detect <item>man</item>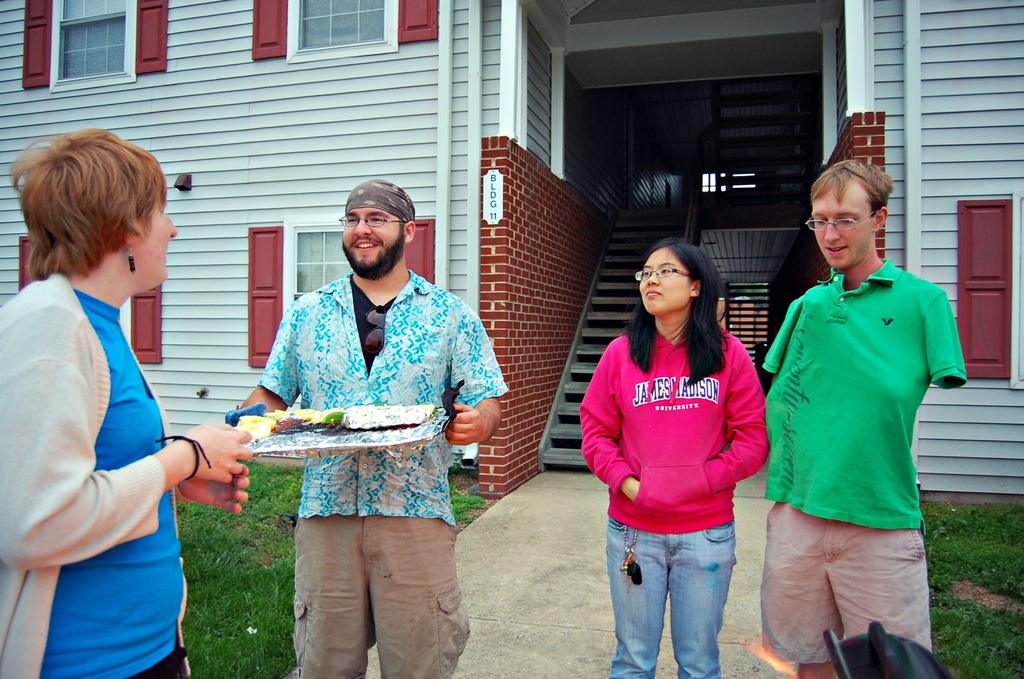
[751,151,976,678]
